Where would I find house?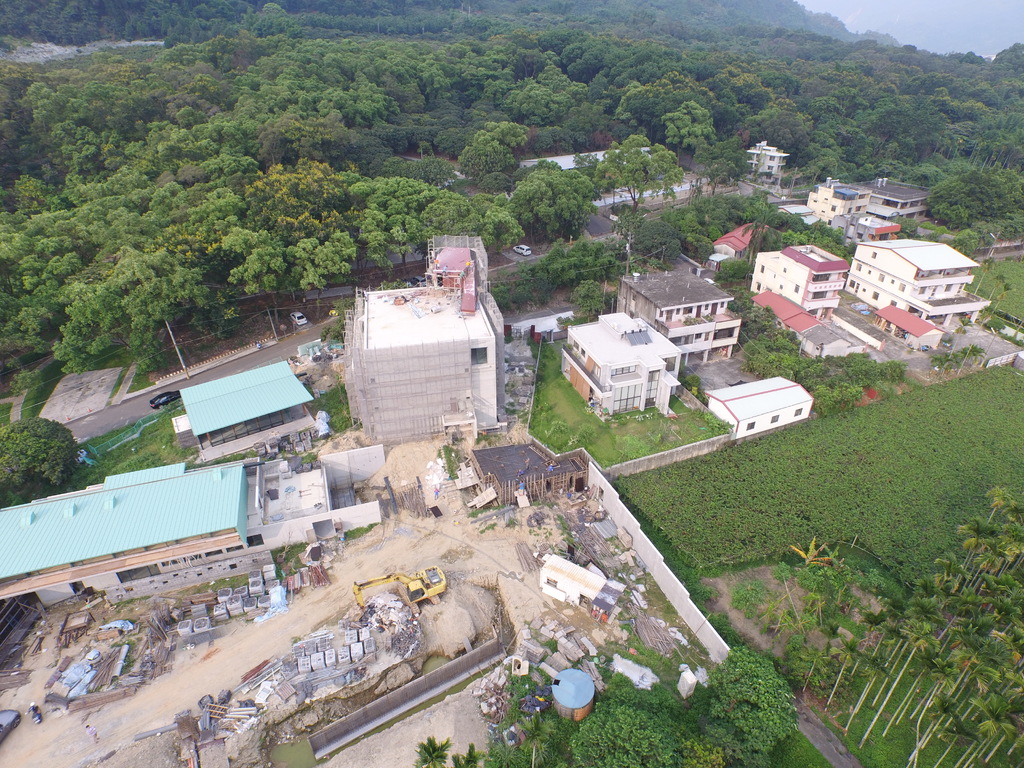
At [x1=749, y1=240, x2=844, y2=324].
